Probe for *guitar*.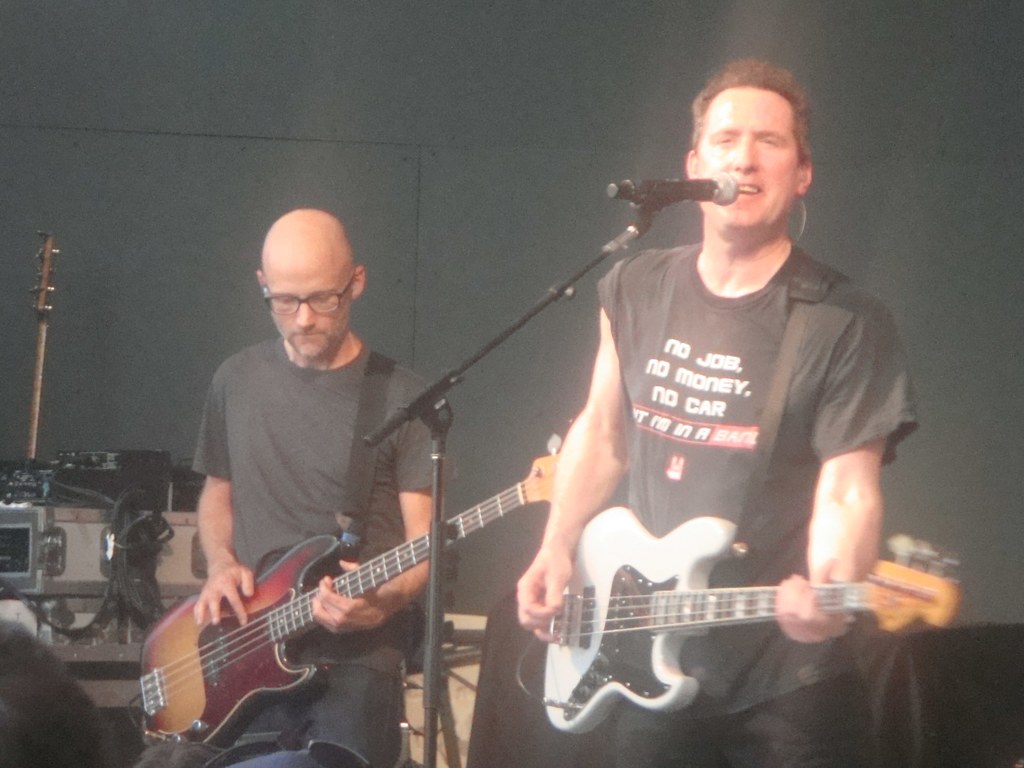
Probe result: BBox(122, 428, 561, 748).
